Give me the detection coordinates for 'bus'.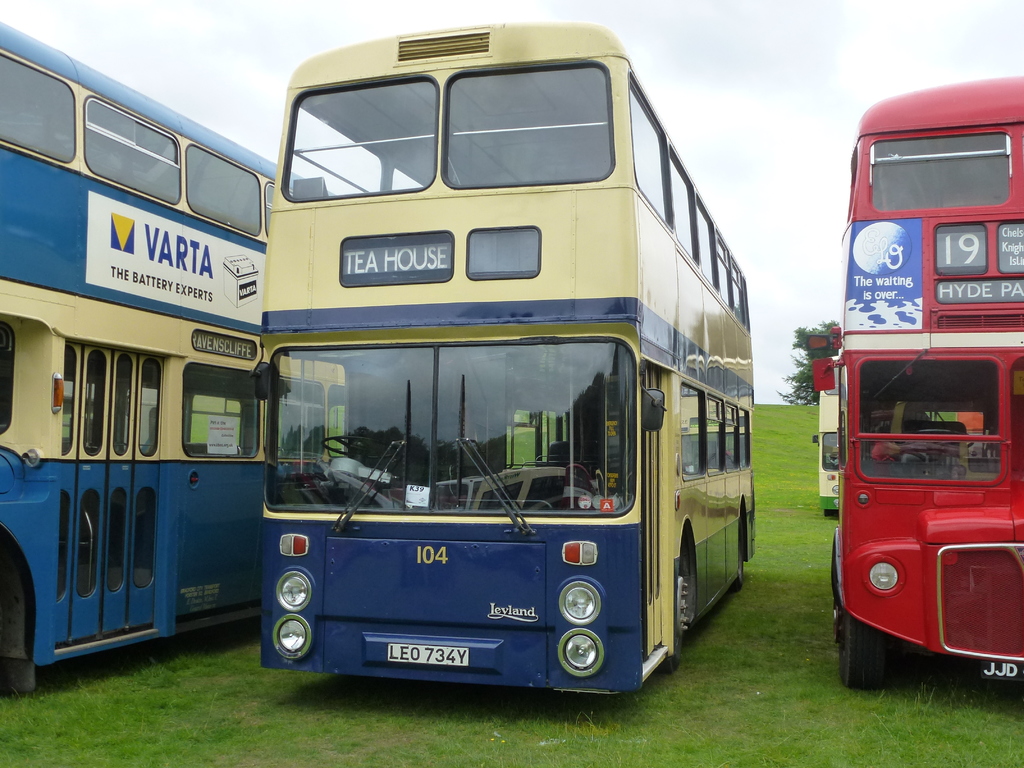
{"x1": 810, "y1": 73, "x2": 1023, "y2": 689}.
